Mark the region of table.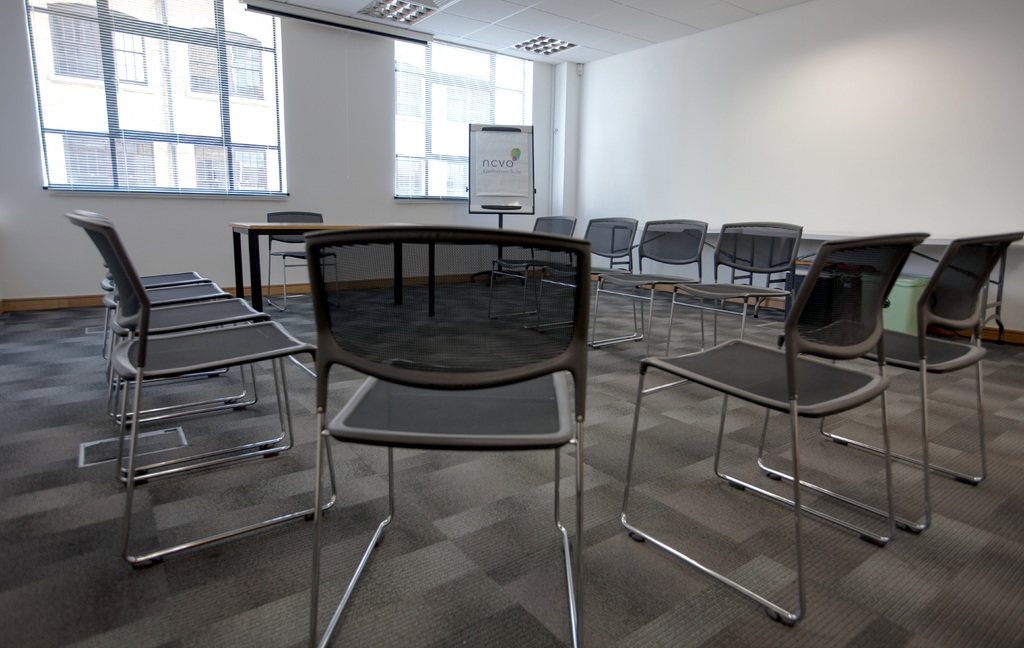
Region: 232 227 435 313.
